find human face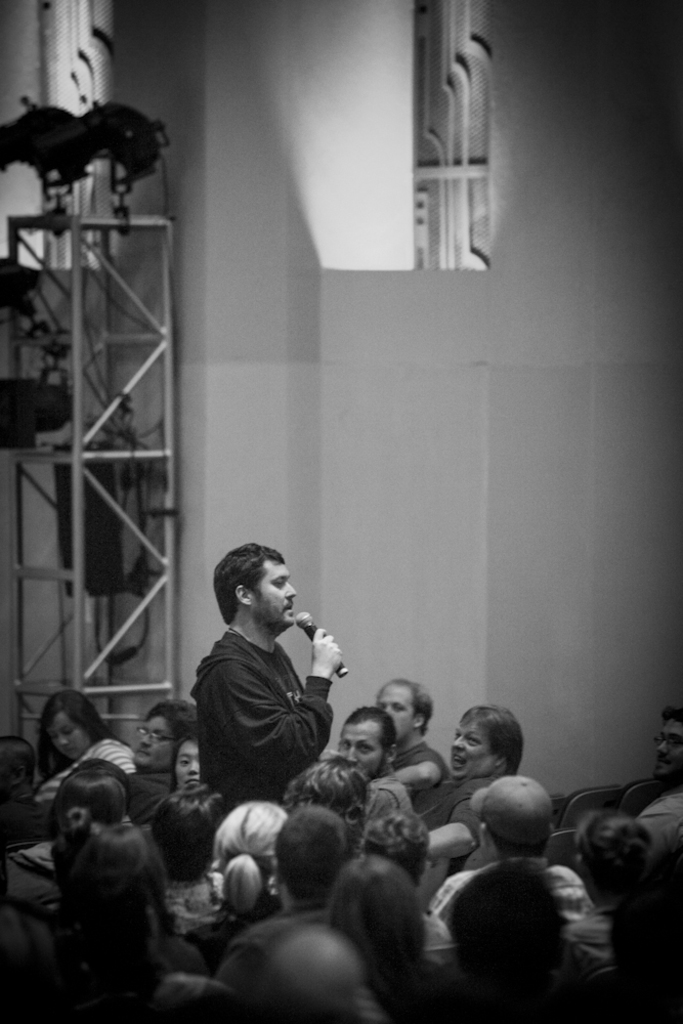
x1=136, y1=727, x2=172, y2=762
